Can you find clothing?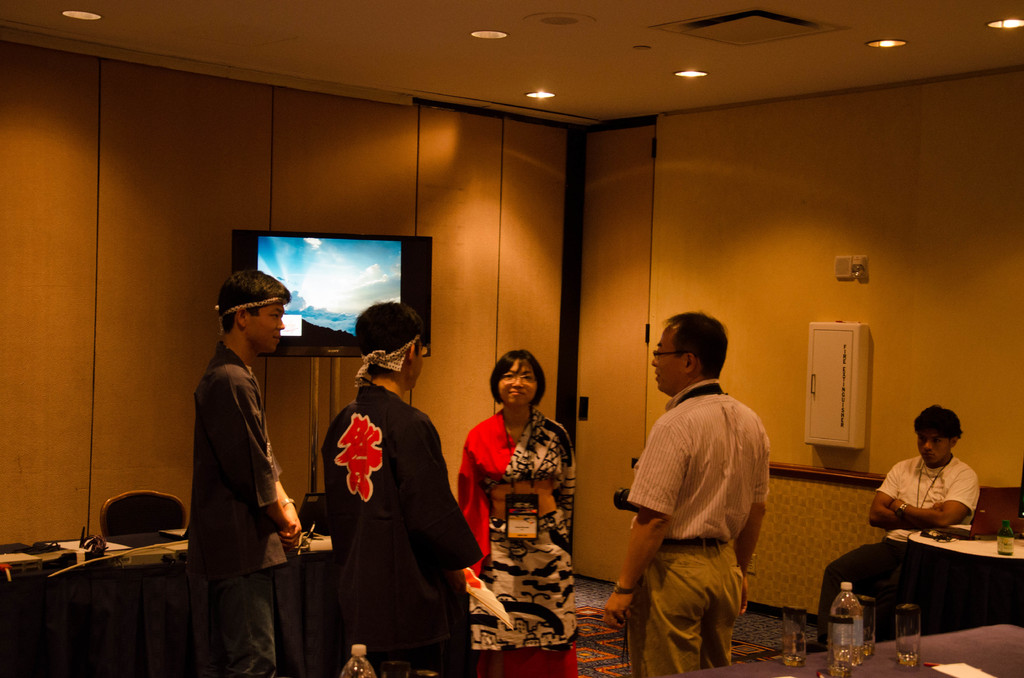
Yes, bounding box: x1=173 y1=343 x2=292 y2=677.
